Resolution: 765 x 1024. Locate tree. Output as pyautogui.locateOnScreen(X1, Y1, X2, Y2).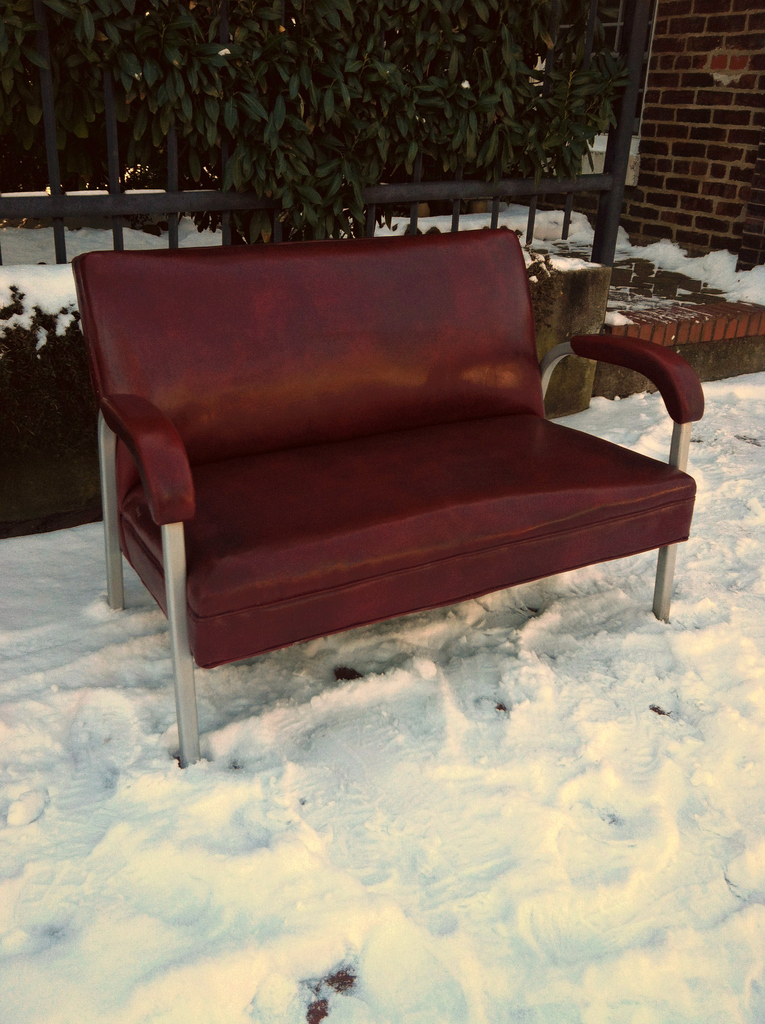
pyautogui.locateOnScreen(0, 0, 634, 238).
